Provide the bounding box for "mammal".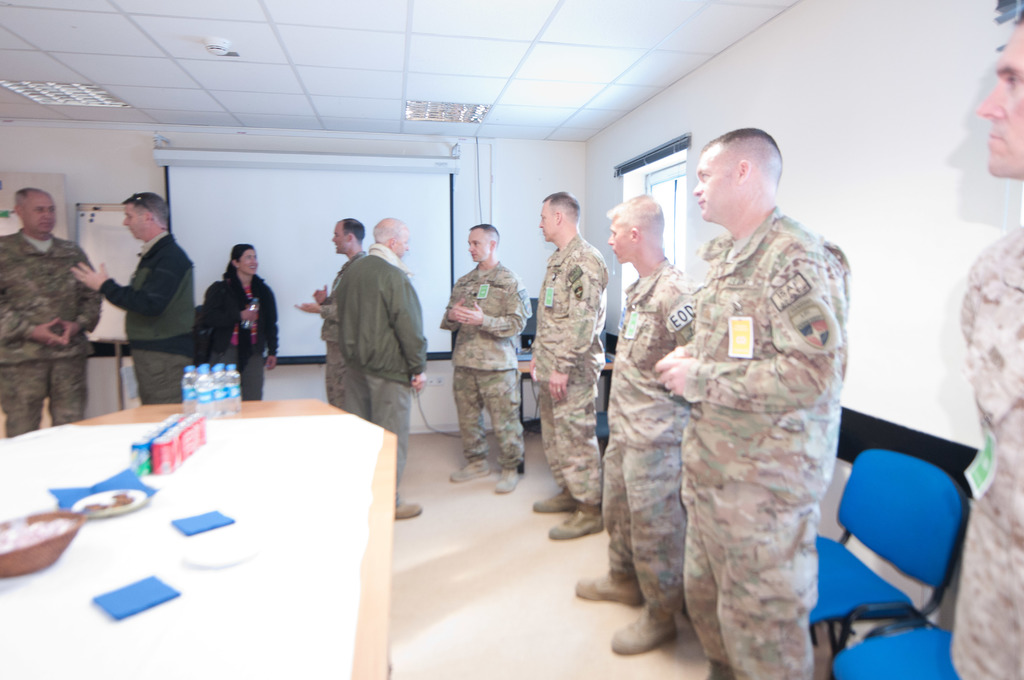
(203, 238, 276, 400).
